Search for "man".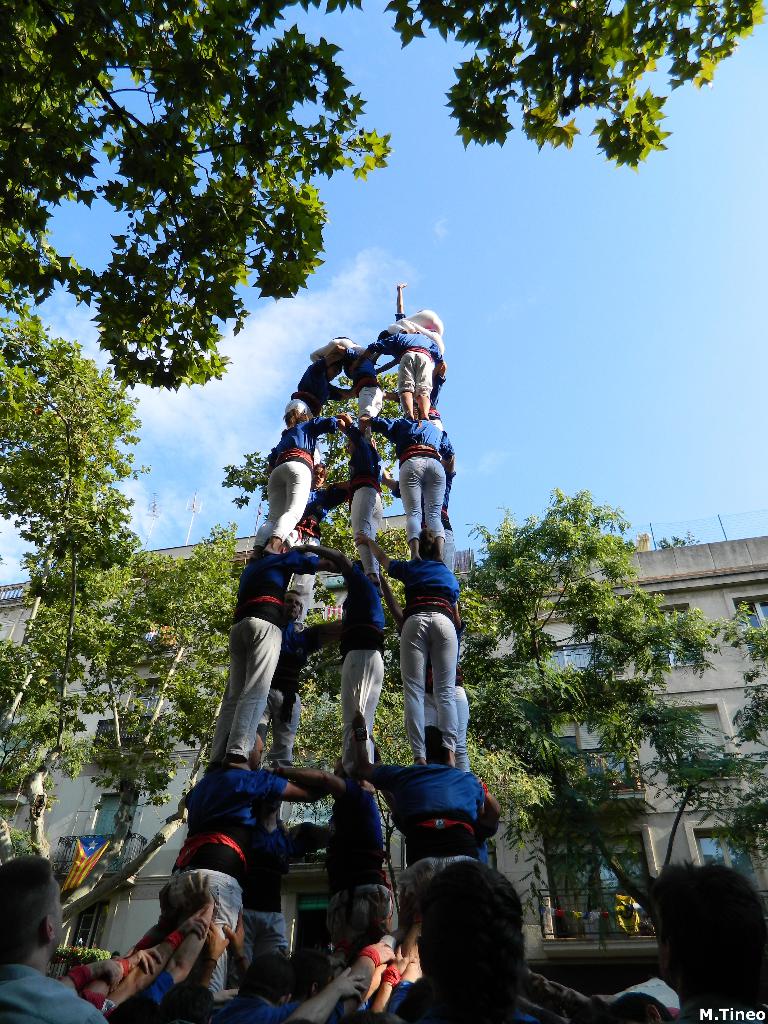
Found at select_region(0, 852, 115, 1023).
